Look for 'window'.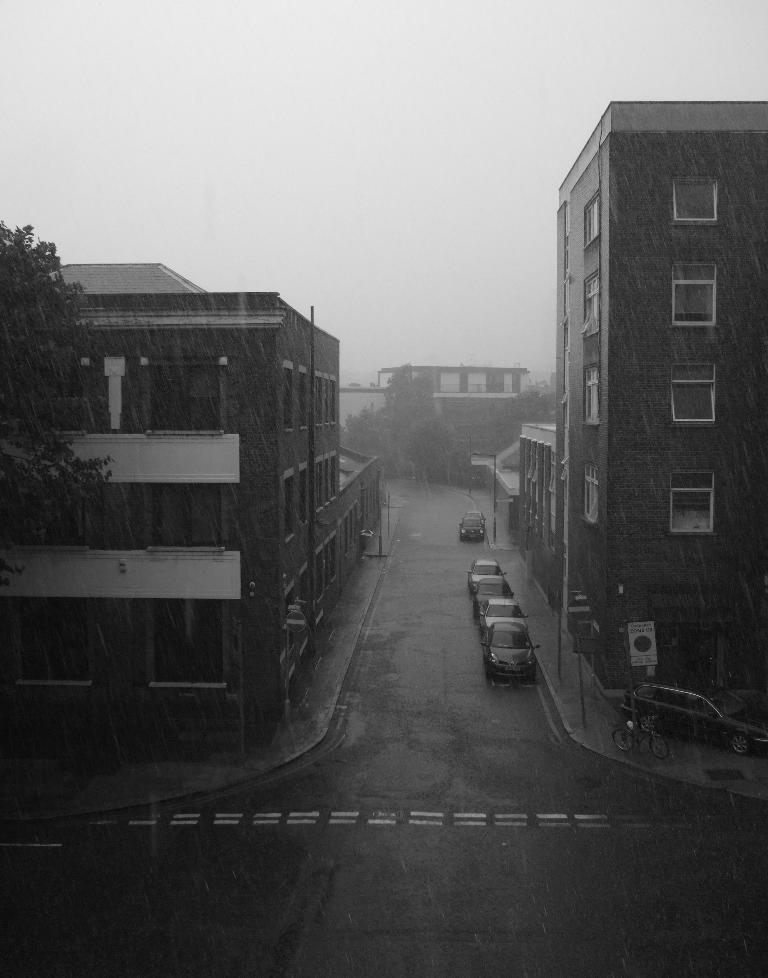
Found: select_region(561, 320, 570, 395).
